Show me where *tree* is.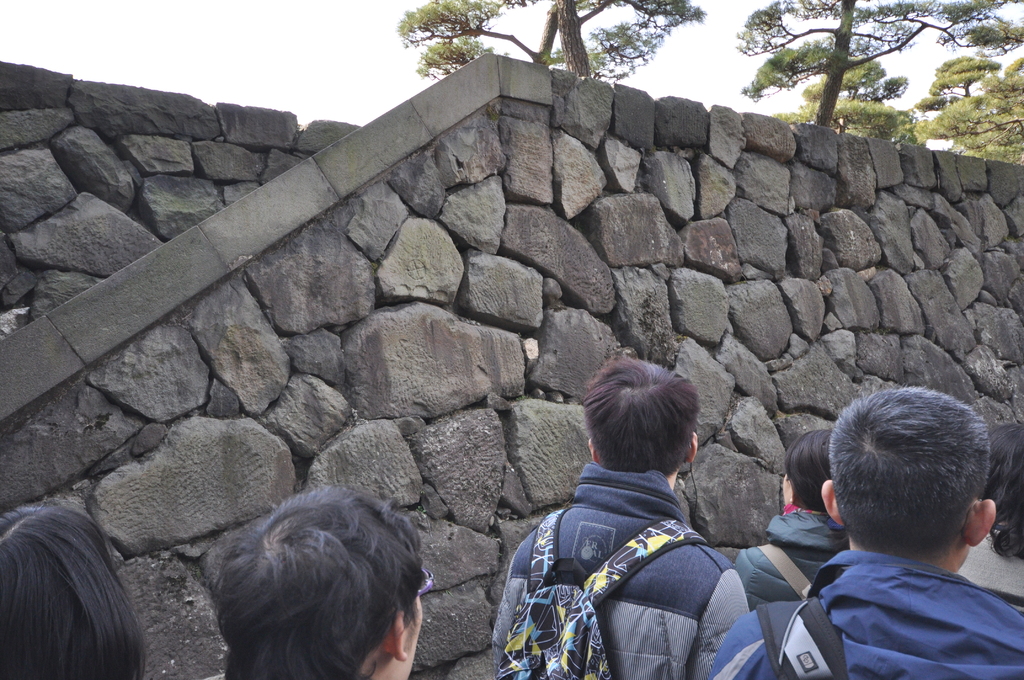
*tree* is at 393, 0, 704, 106.
